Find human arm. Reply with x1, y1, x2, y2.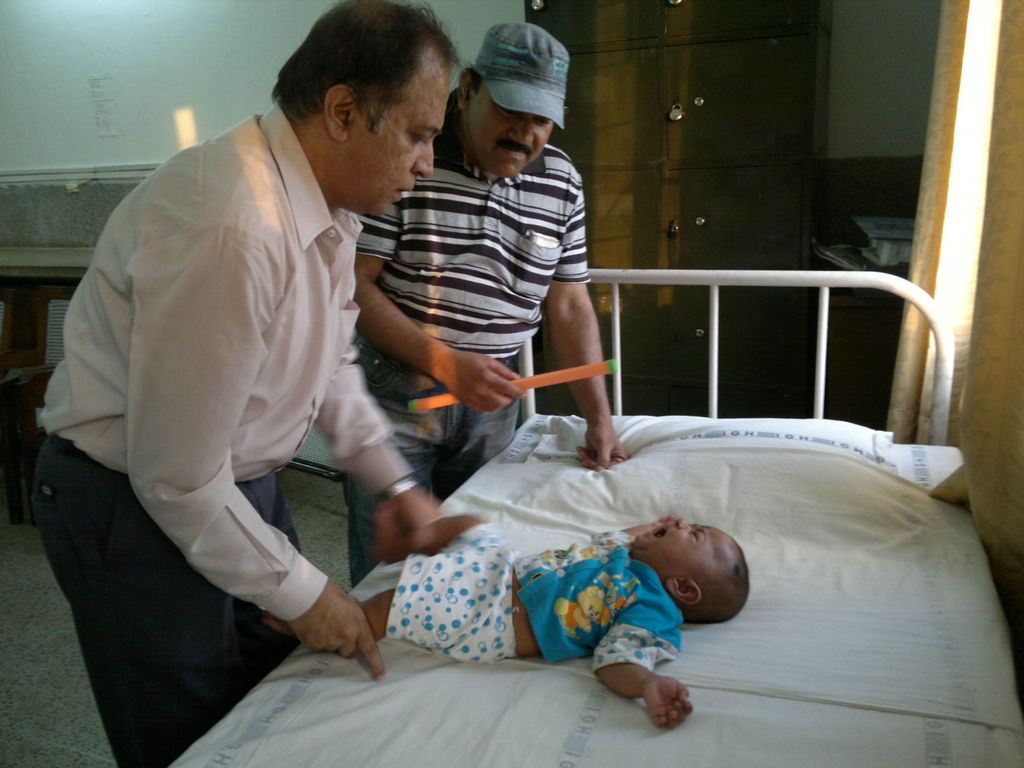
321, 352, 467, 567.
